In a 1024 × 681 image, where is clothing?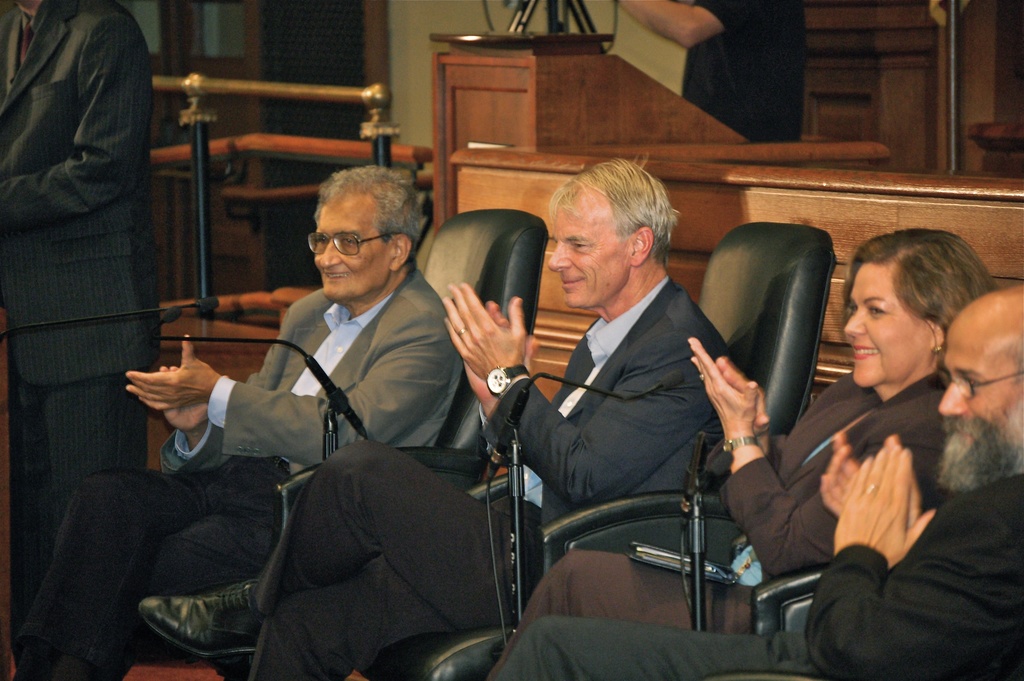
l=722, t=373, r=927, b=587.
